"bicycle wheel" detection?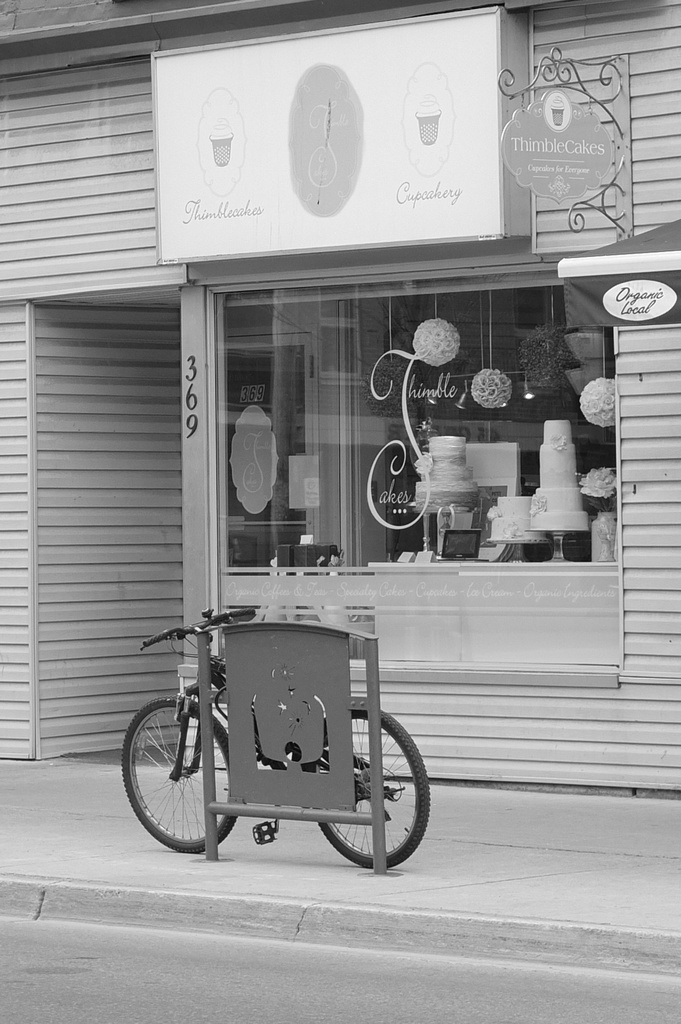
(left=129, top=675, right=250, bottom=860)
